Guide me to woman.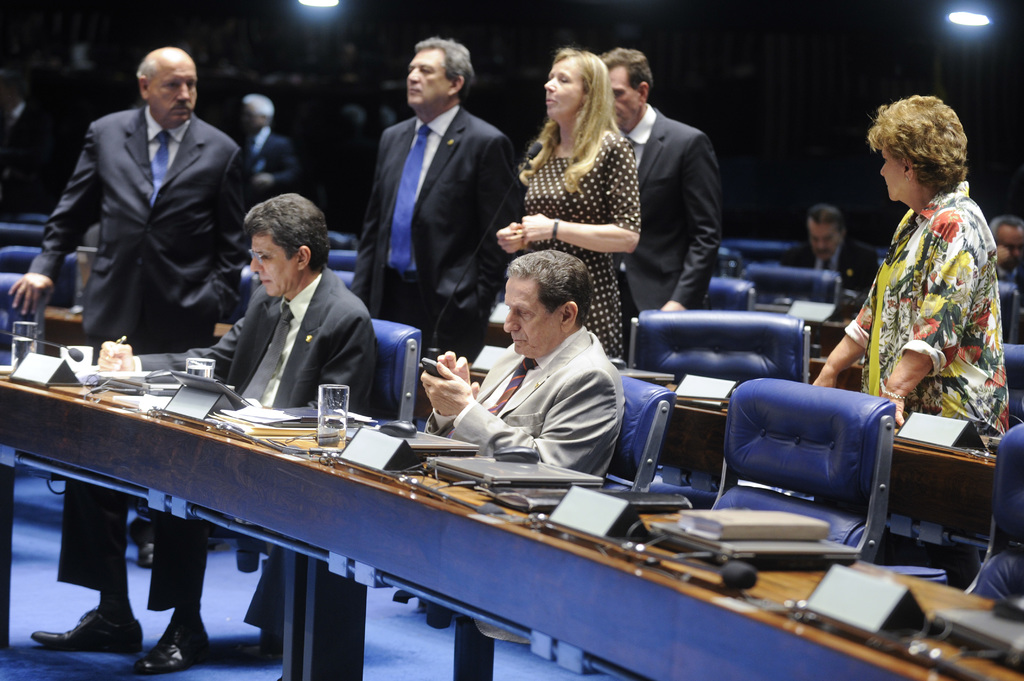
Guidance: {"left": 812, "top": 97, "right": 1014, "bottom": 454}.
